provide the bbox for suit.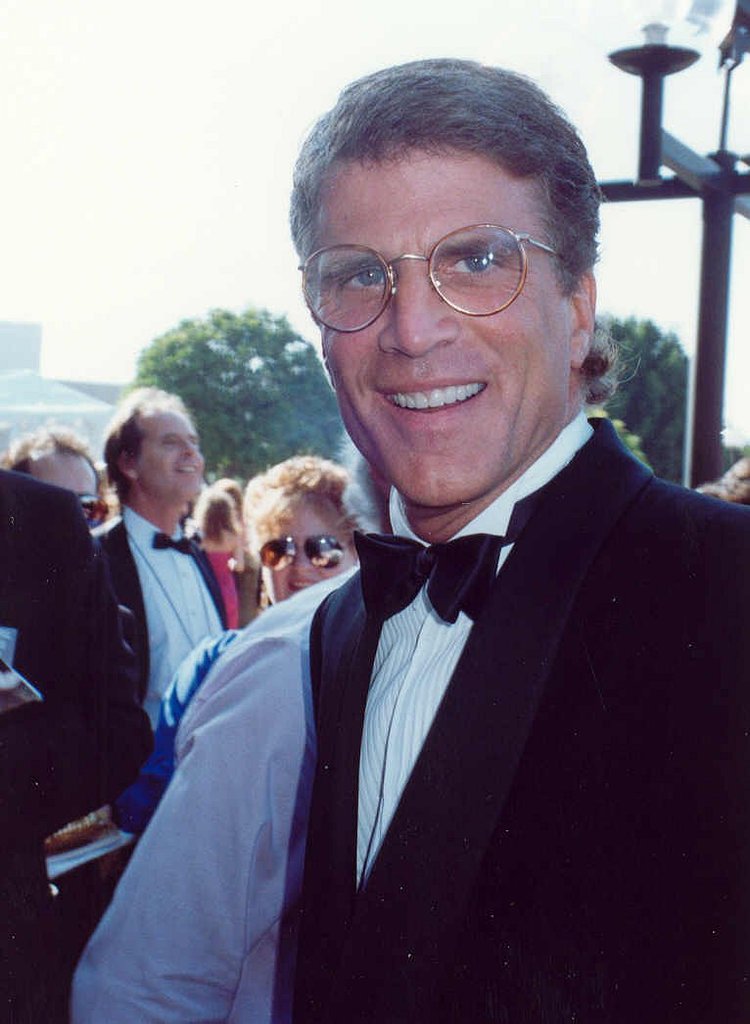
{"left": 87, "top": 503, "right": 223, "bottom": 764}.
